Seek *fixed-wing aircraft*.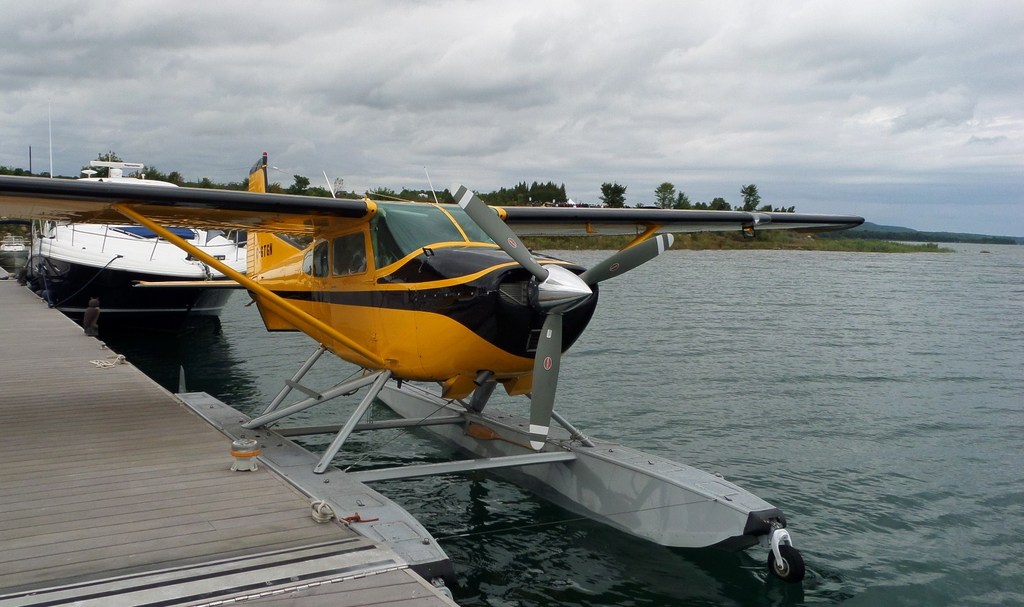
(left=5, top=147, right=874, bottom=572).
